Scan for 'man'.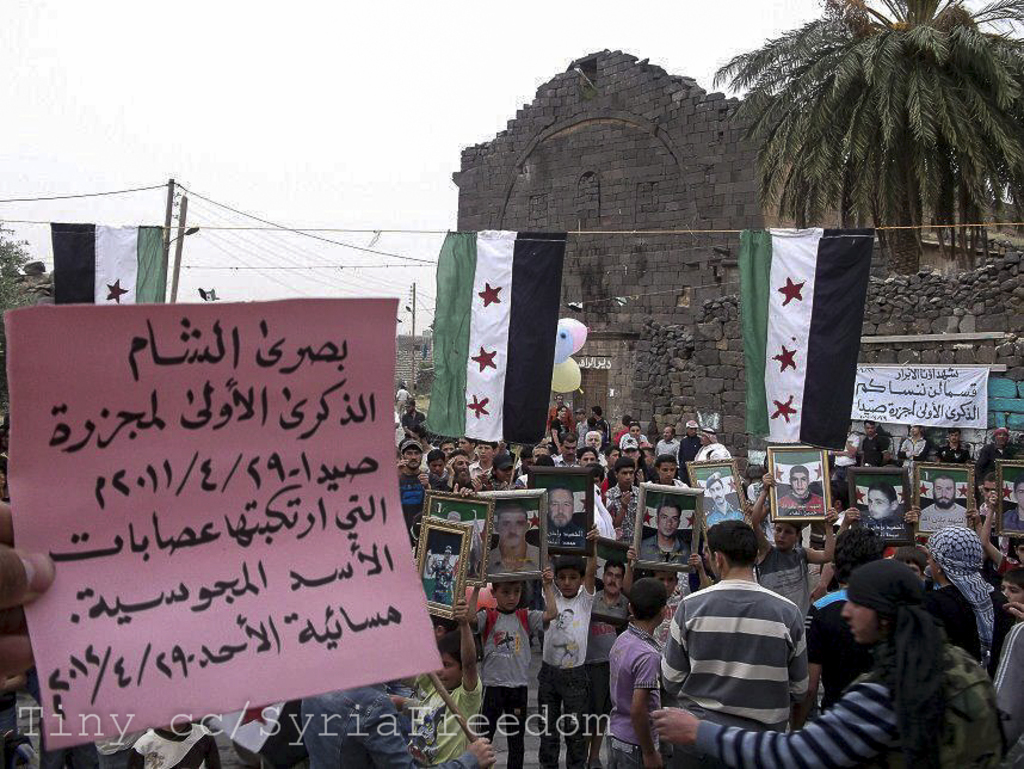
Scan result: [x1=776, y1=461, x2=827, y2=519].
